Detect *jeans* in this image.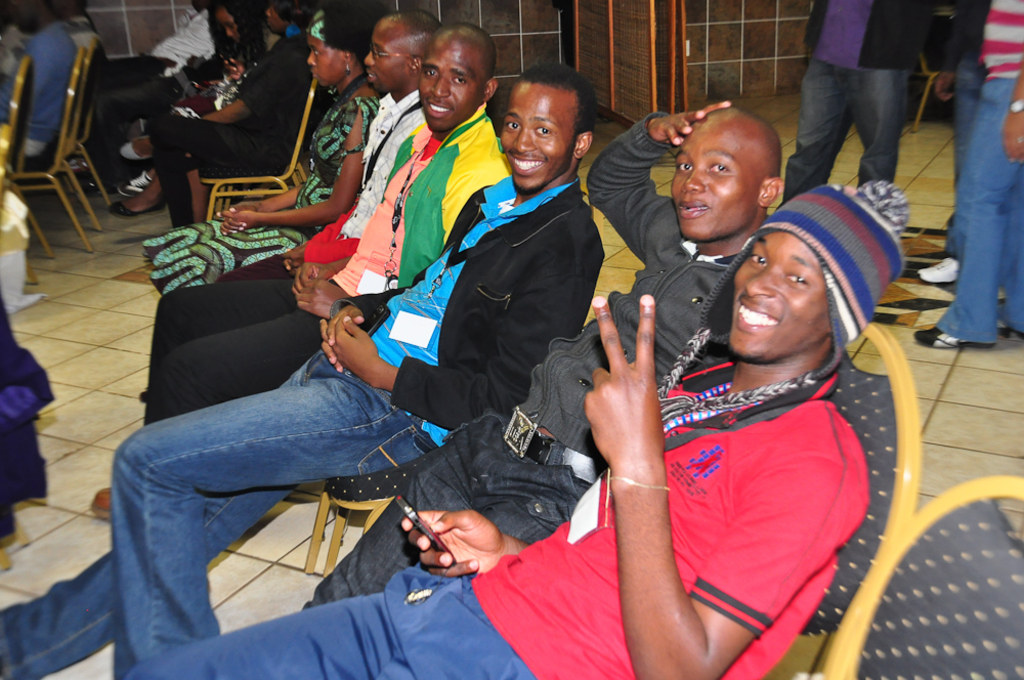
Detection: 799/49/930/227.
